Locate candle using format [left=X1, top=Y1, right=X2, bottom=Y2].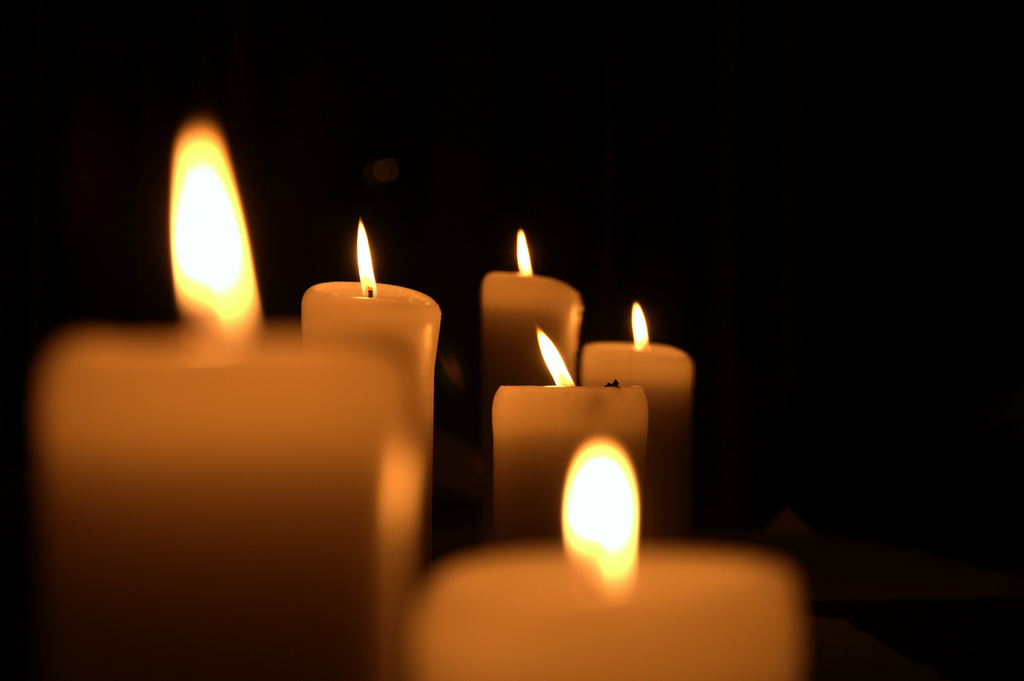
[left=298, top=216, right=436, bottom=680].
